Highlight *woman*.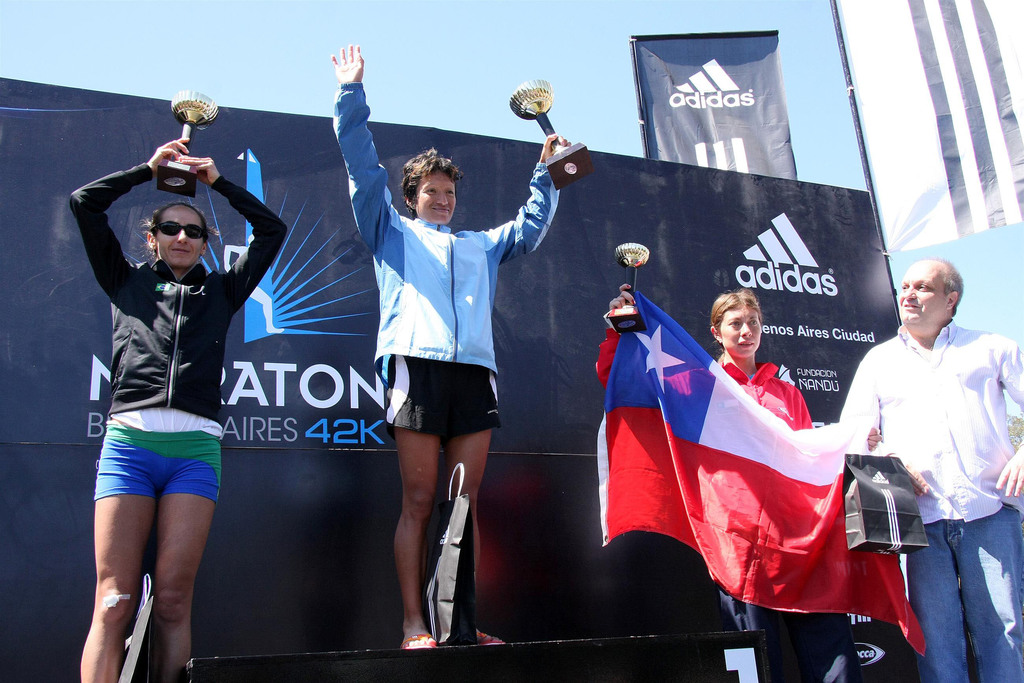
Highlighted region: rect(51, 78, 310, 682).
